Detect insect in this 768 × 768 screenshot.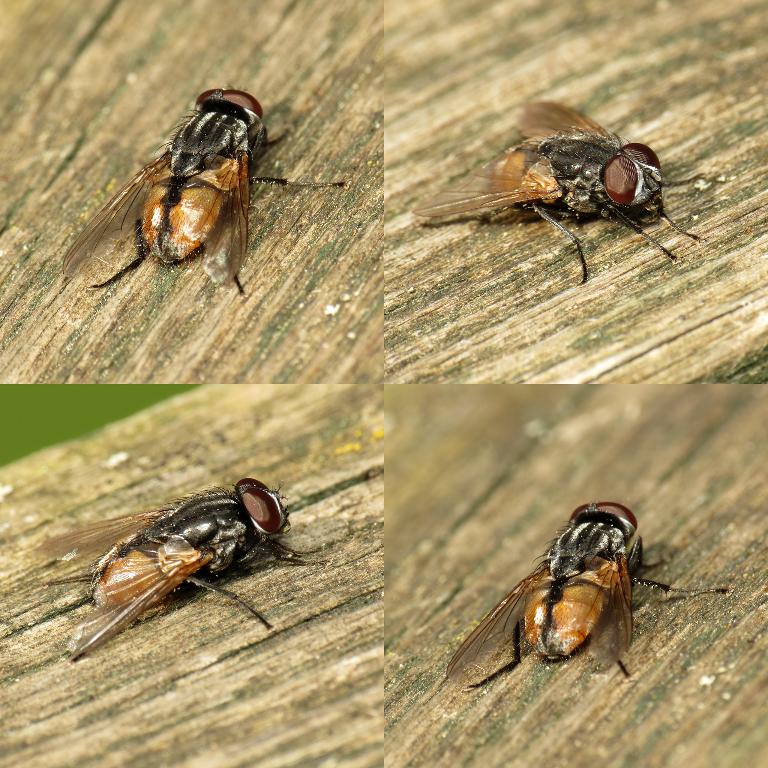
Detection: bbox(29, 482, 334, 661).
